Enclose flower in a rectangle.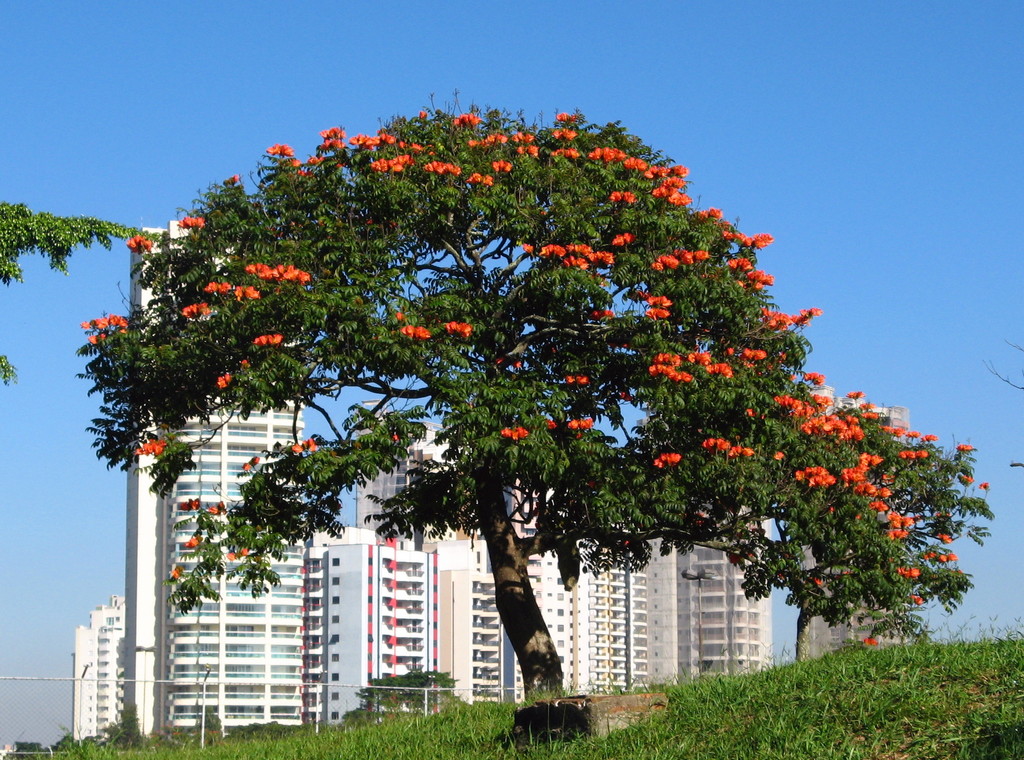
<box>212,502,223,514</box>.
